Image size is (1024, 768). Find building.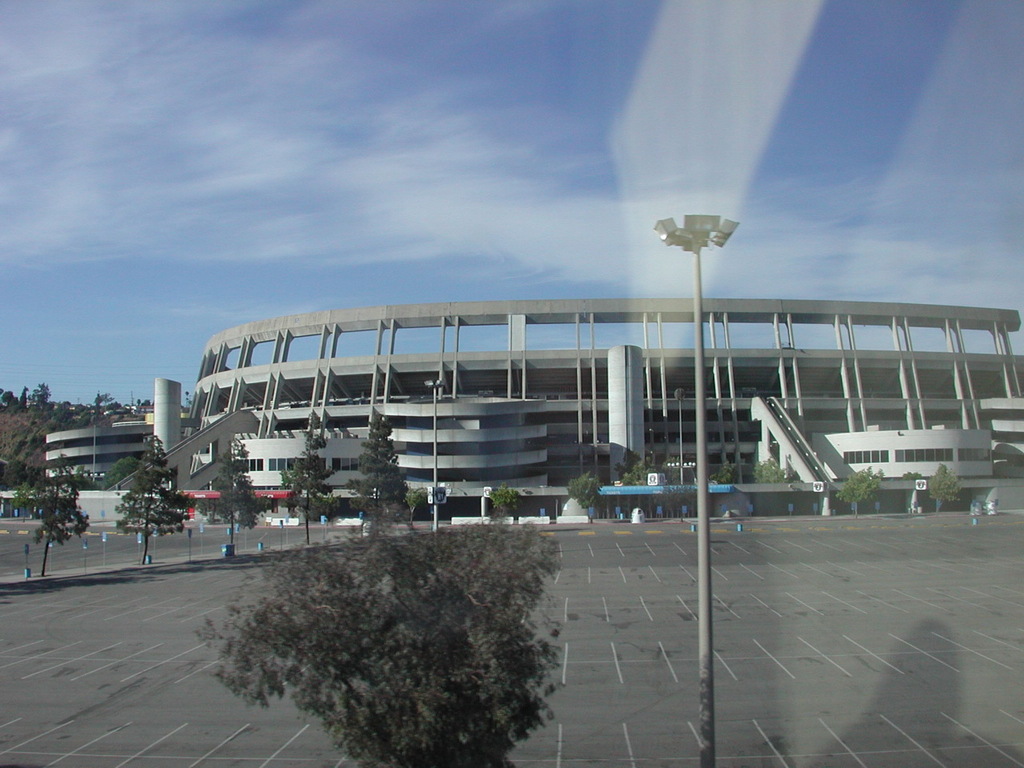
pyautogui.locateOnScreen(40, 298, 1023, 522).
